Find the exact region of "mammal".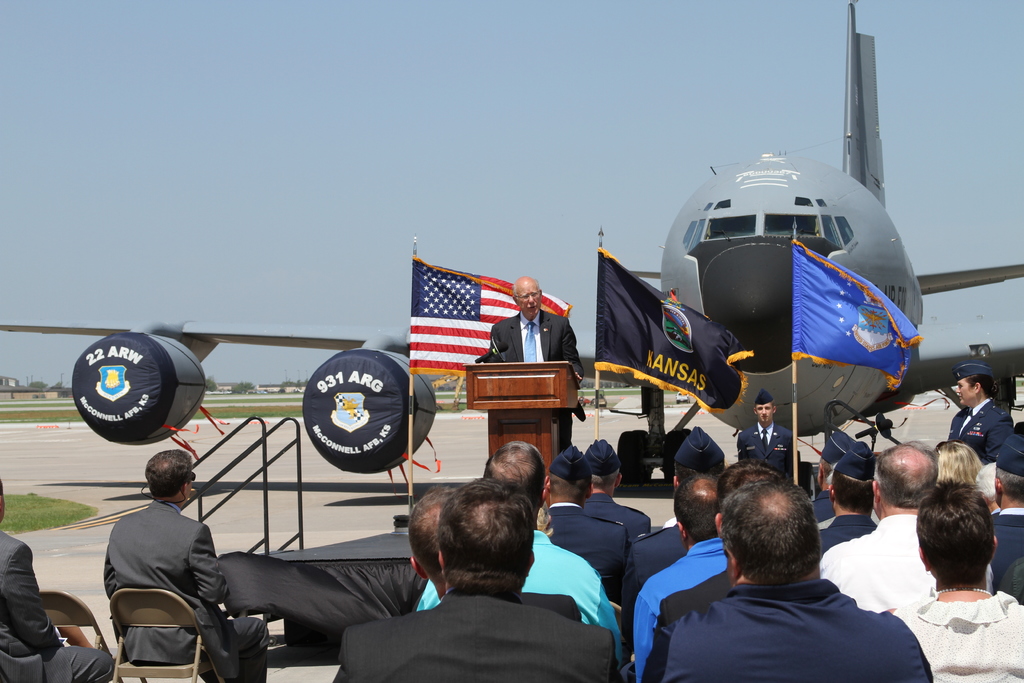
Exact region: {"left": 889, "top": 477, "right": 1023, "bottom": 682}.
